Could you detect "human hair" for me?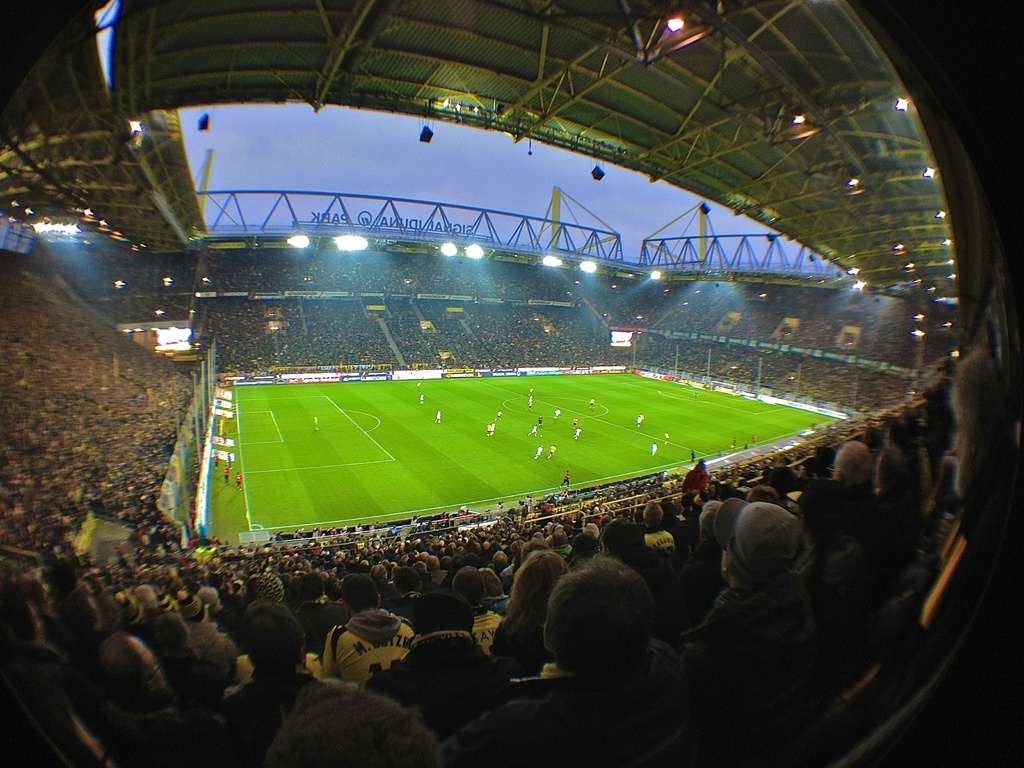
Detection result: BBox(513, 547, 566, 673).
